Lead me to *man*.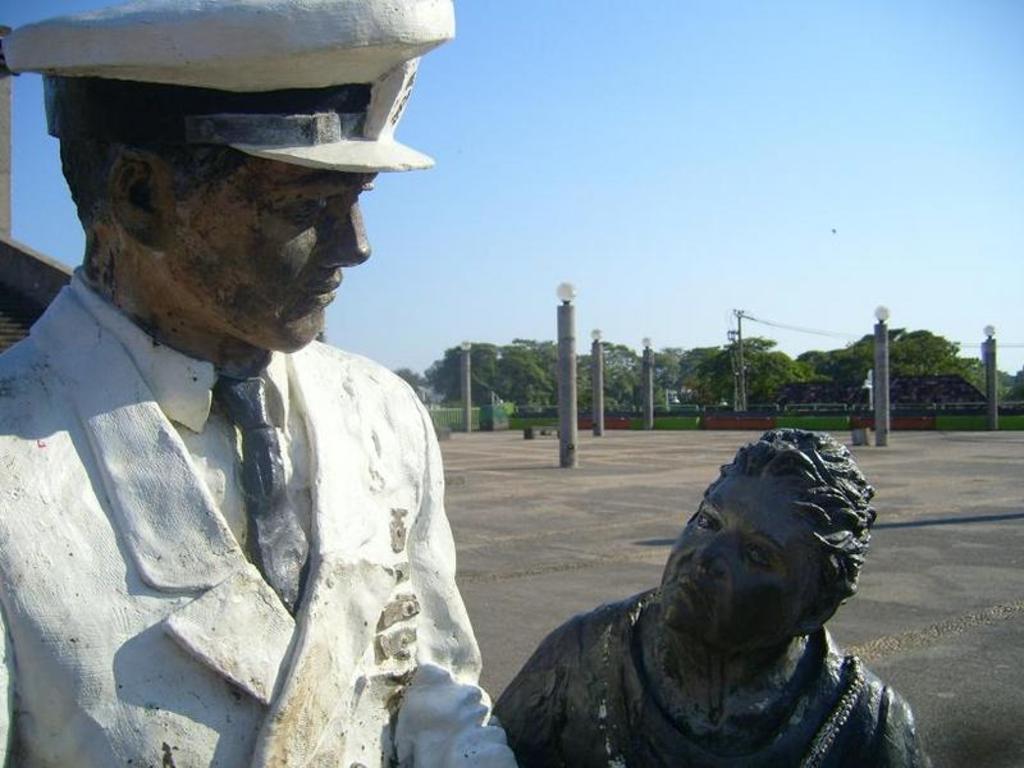
Lead to 492/426/945/767.
